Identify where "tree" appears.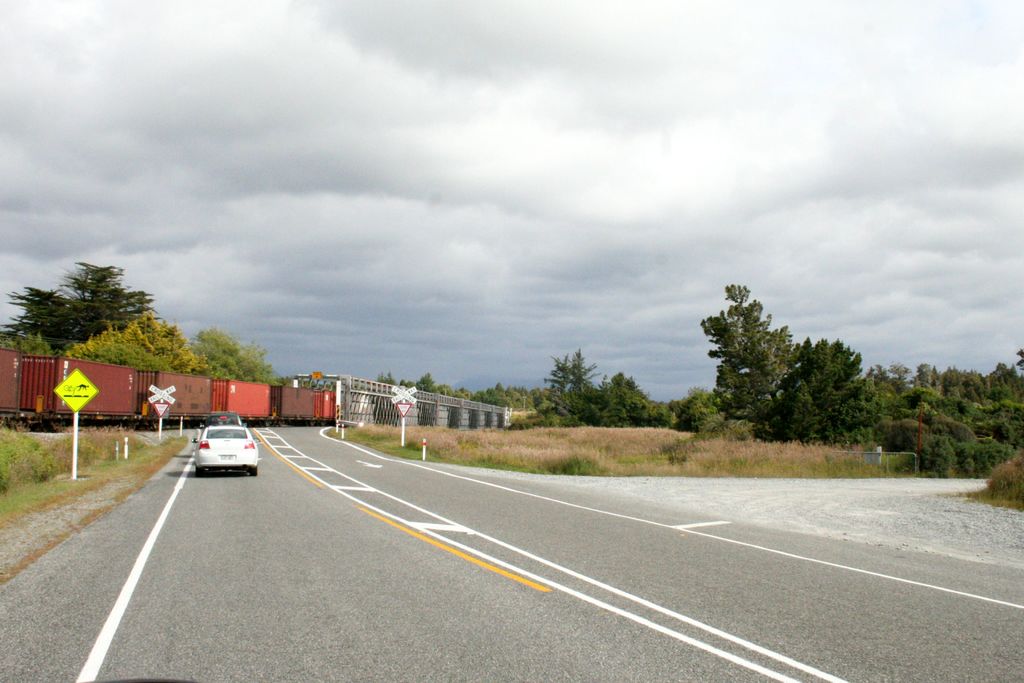
Appears at left=120, top=308, right=205, bottom=373.
